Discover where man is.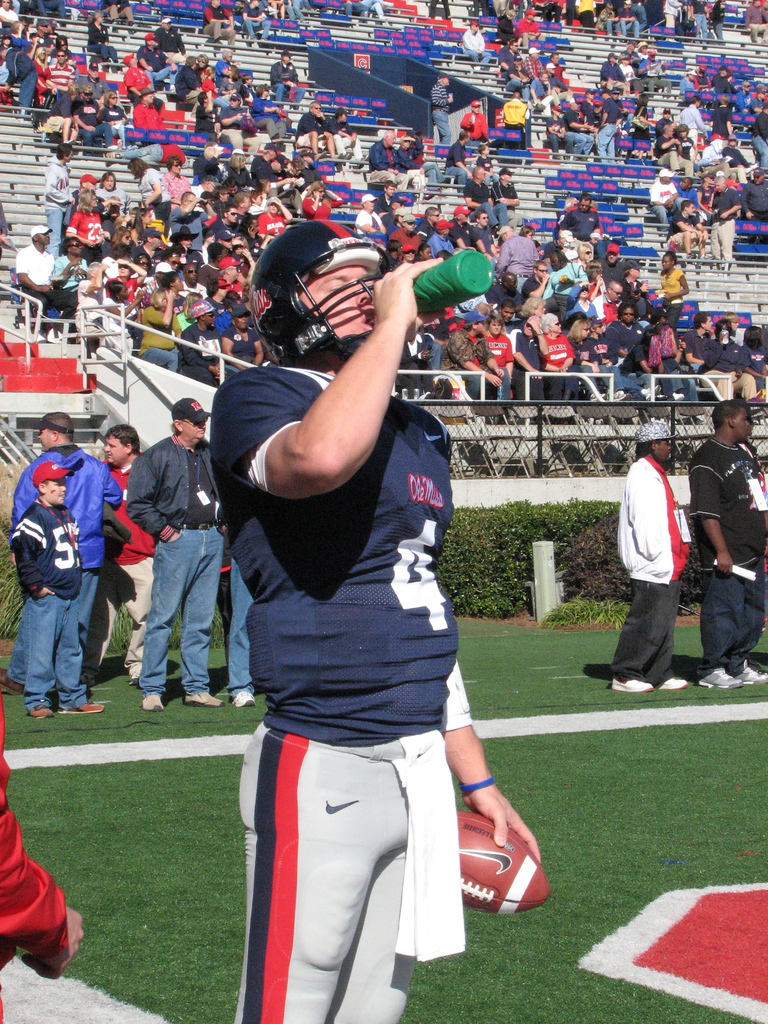
Discovered at [left=606, top=424, right=692, bottom=689].
